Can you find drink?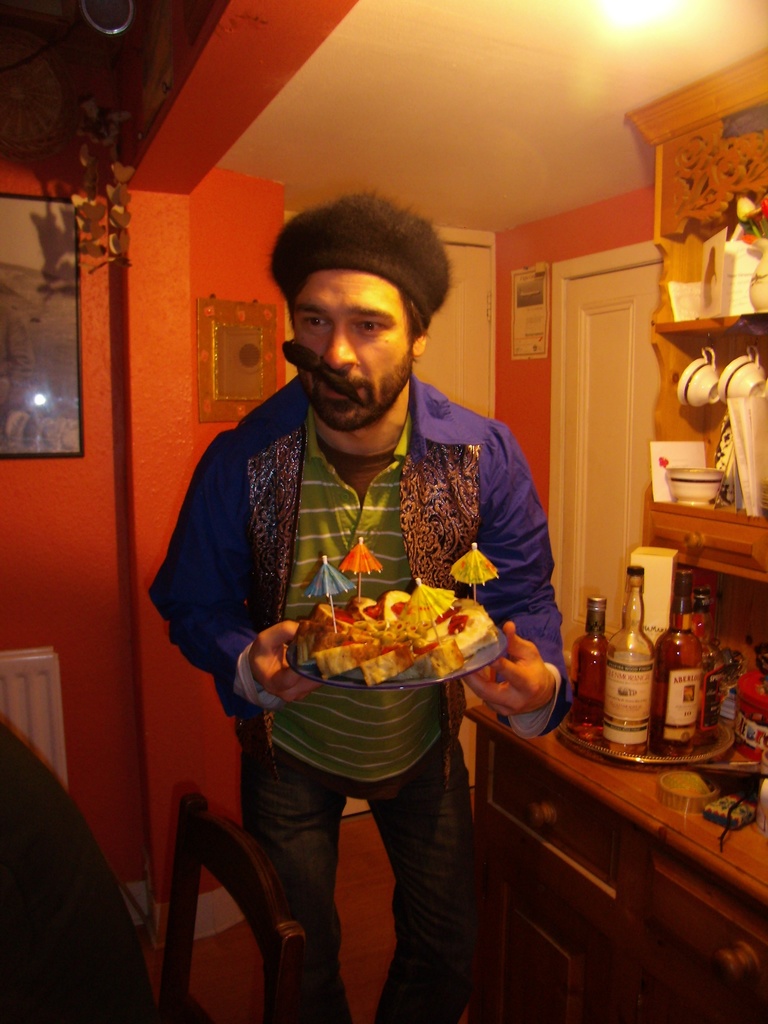
Yes, bounding box: {"x1": 655, "y1": 571, "x2": 699, "y2": 755}.
